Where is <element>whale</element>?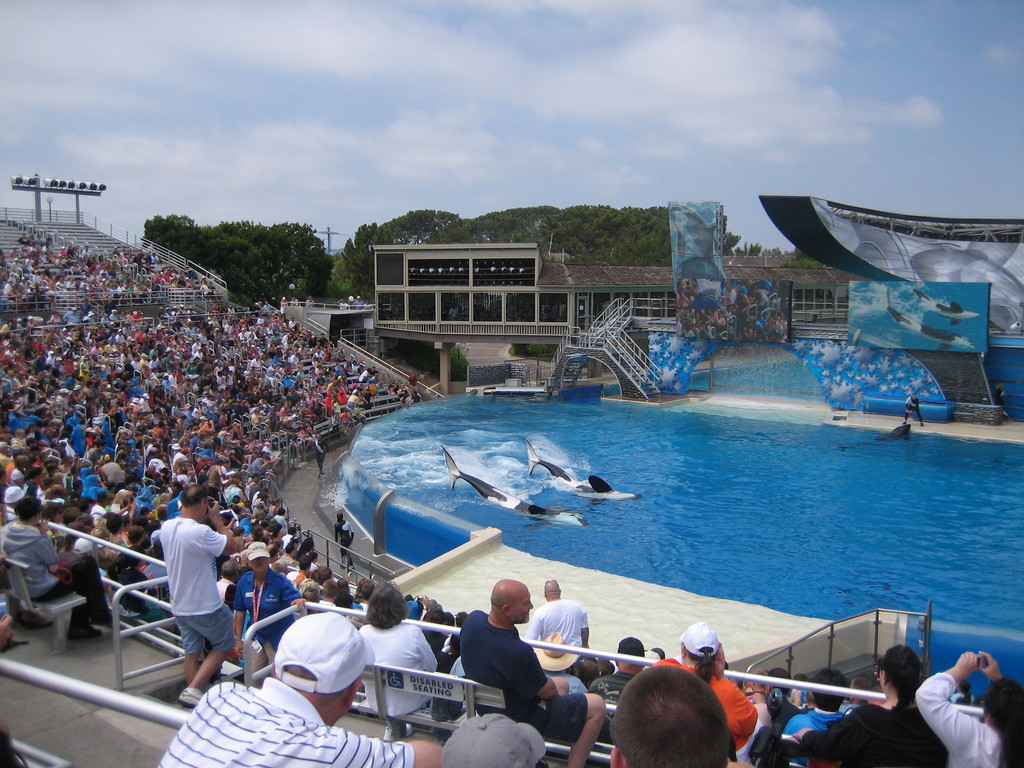
l=526, t=440, r=641, b=501.
